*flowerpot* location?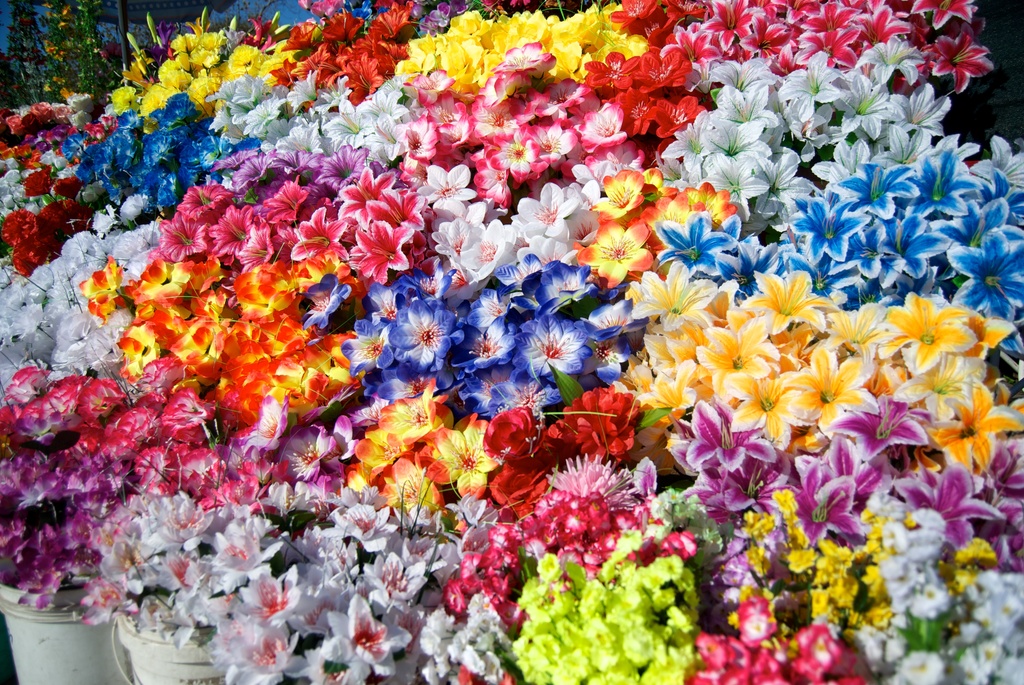
<bbox>116, 613, 223, 684</bbox>
